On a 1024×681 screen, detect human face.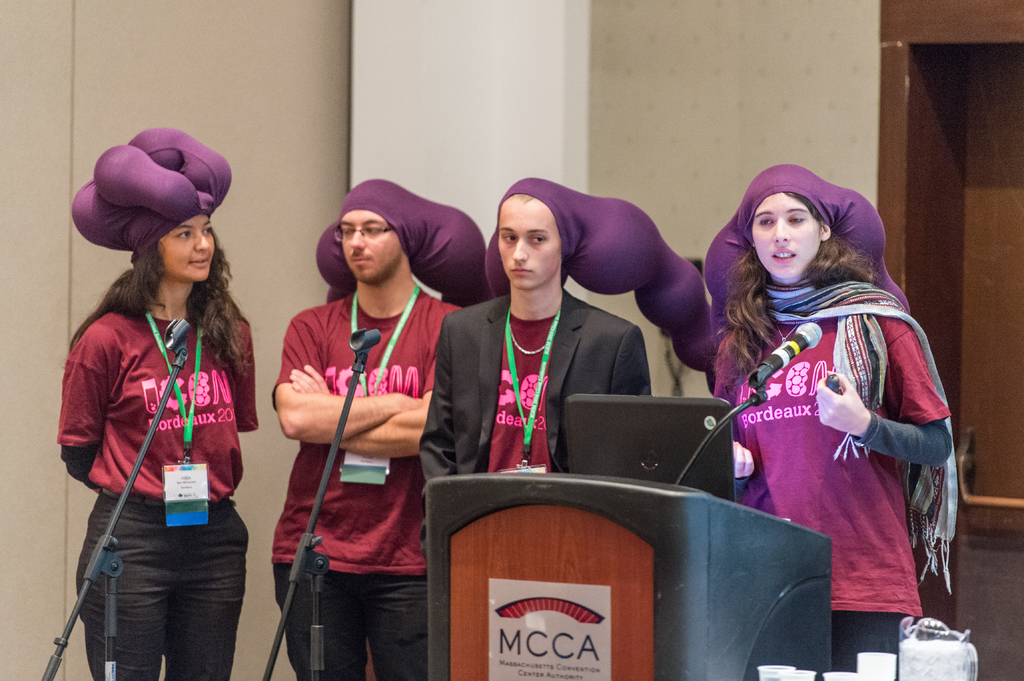
155, 211, 213, 286.
